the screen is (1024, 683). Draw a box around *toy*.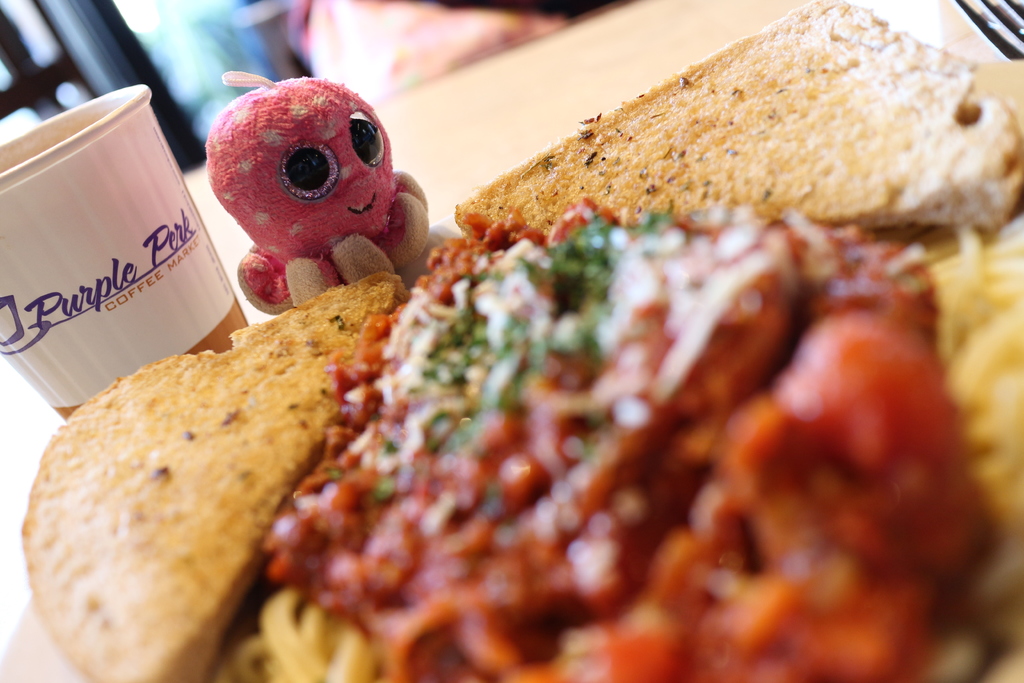
bbox=[190, 61, 430, 308].
